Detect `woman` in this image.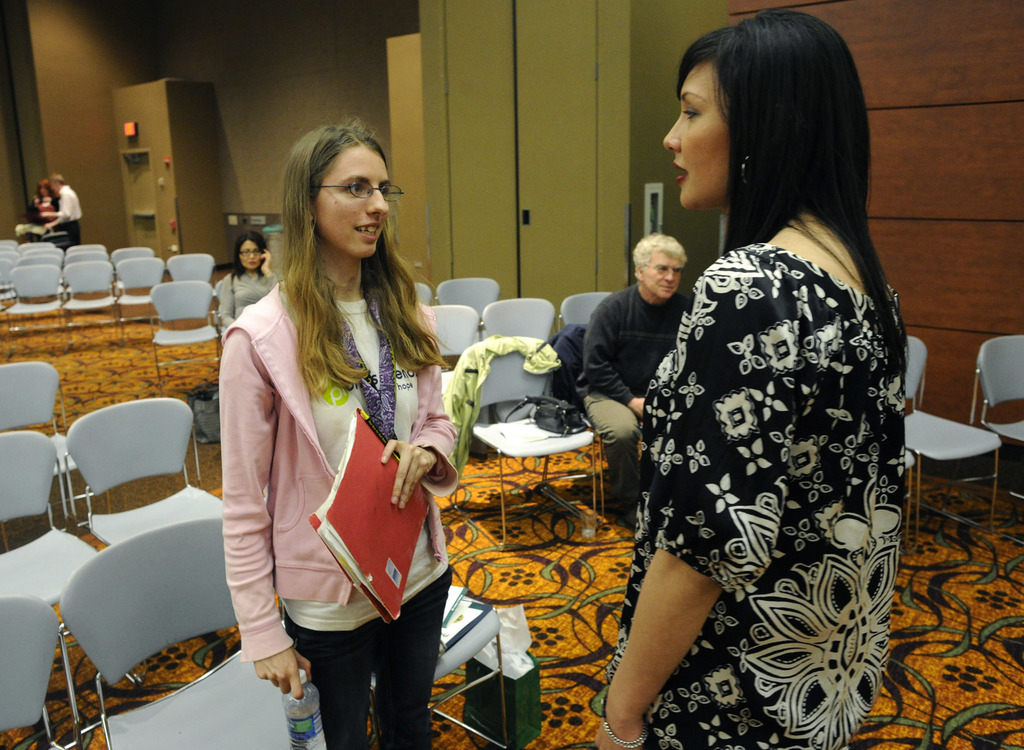
Detection: [x1=207, y1=227, x2=278, y2=347].
